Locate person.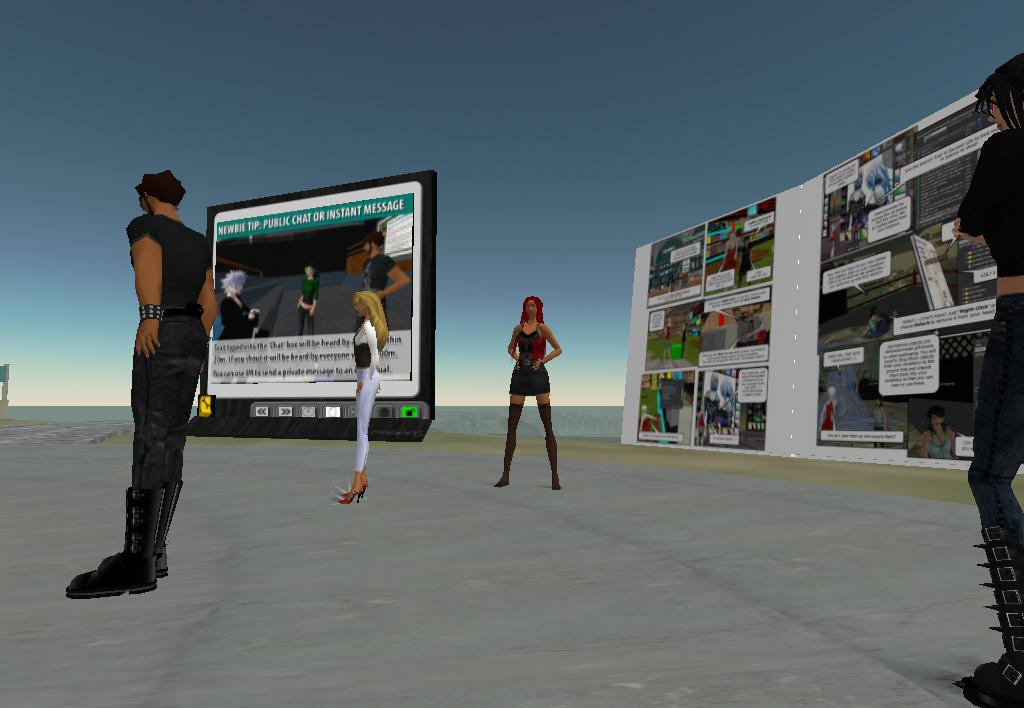
Bounding box: {"x1": 958, "y1": 51, "x2": 1023, "y2": 705}.
